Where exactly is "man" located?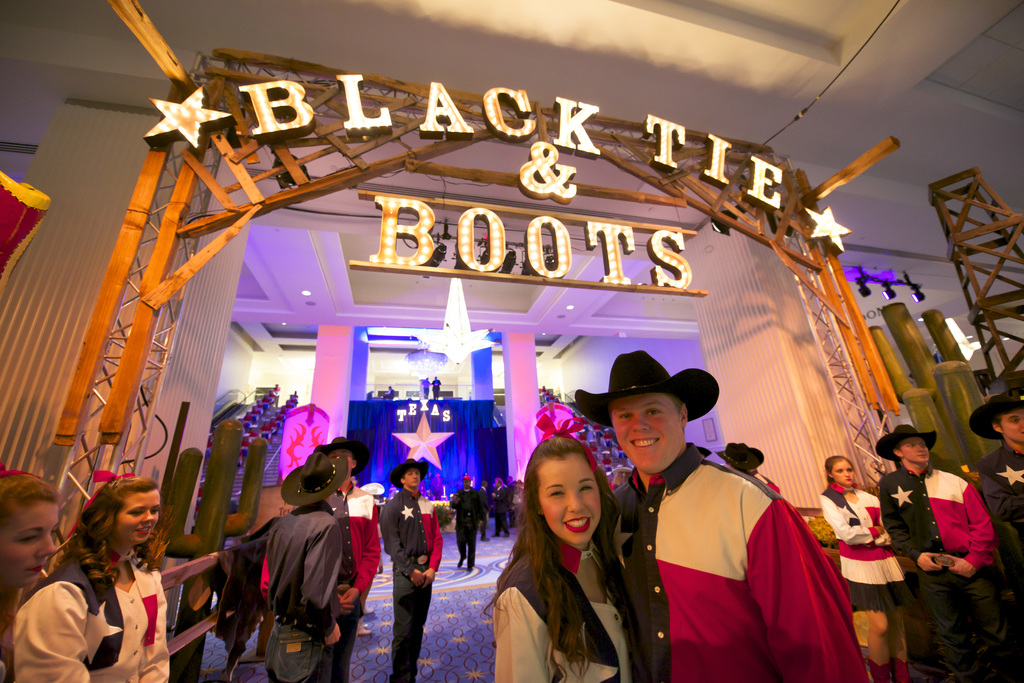
Its bounding box is bbox=[604, 347, 877, 682].
